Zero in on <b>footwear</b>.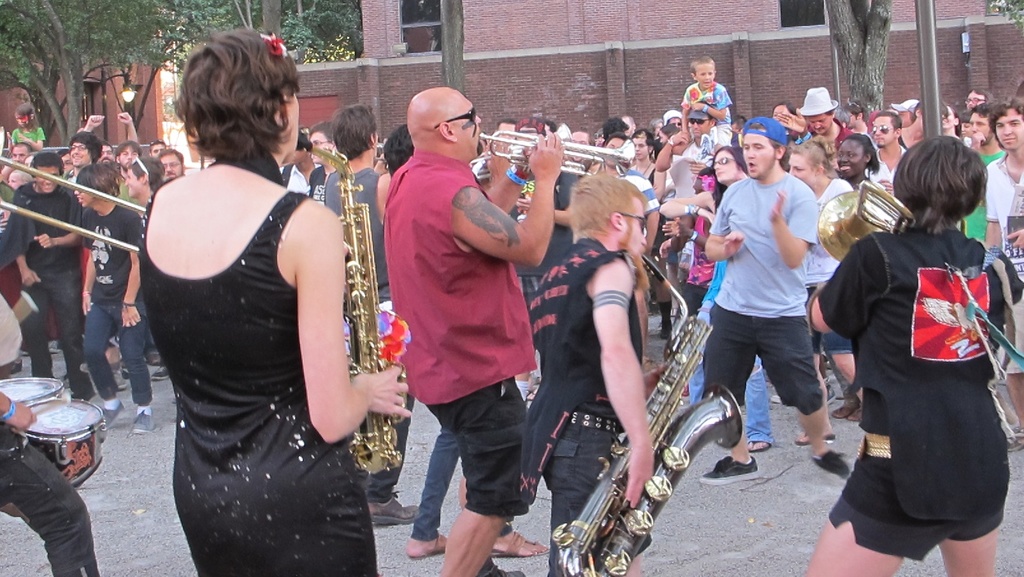
Zeroed in: (369,491,426,522).
